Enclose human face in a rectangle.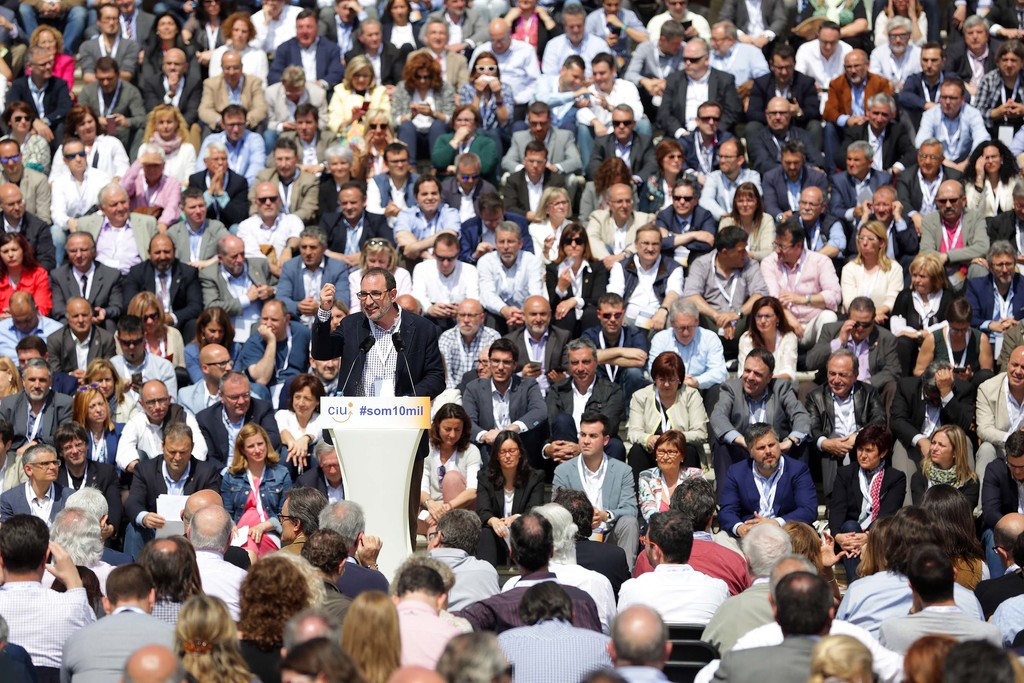
left=184, top=200, right=205, bottom=224.
